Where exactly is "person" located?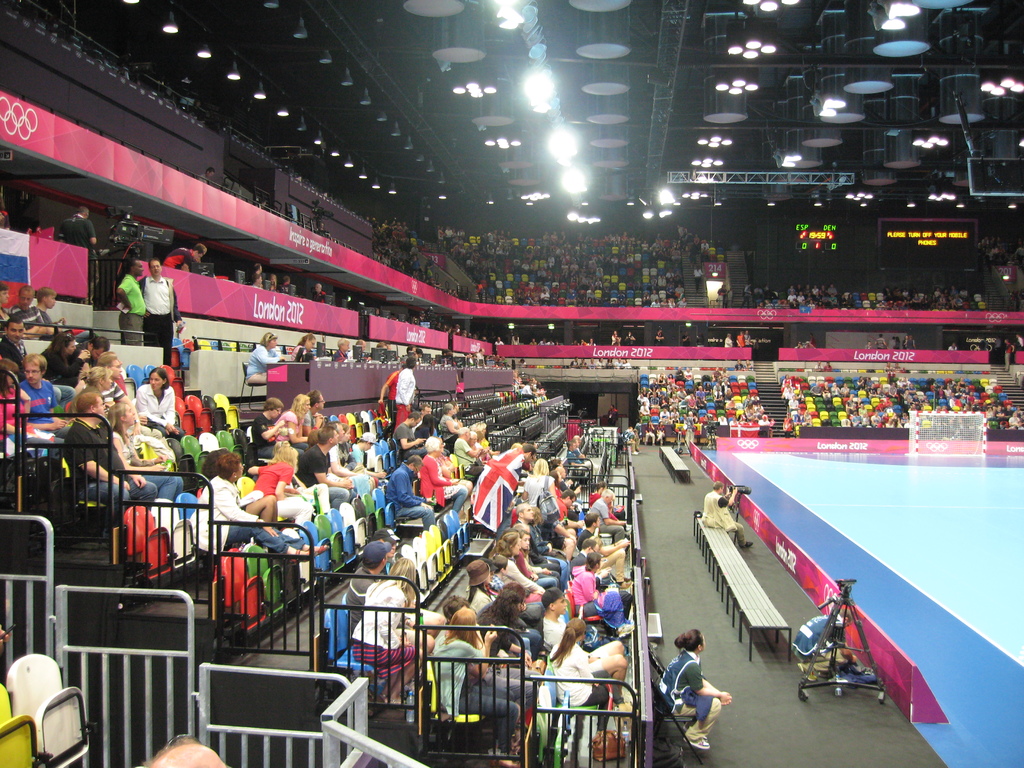
Its bounding box is detection(311, 221, 333, 239).
